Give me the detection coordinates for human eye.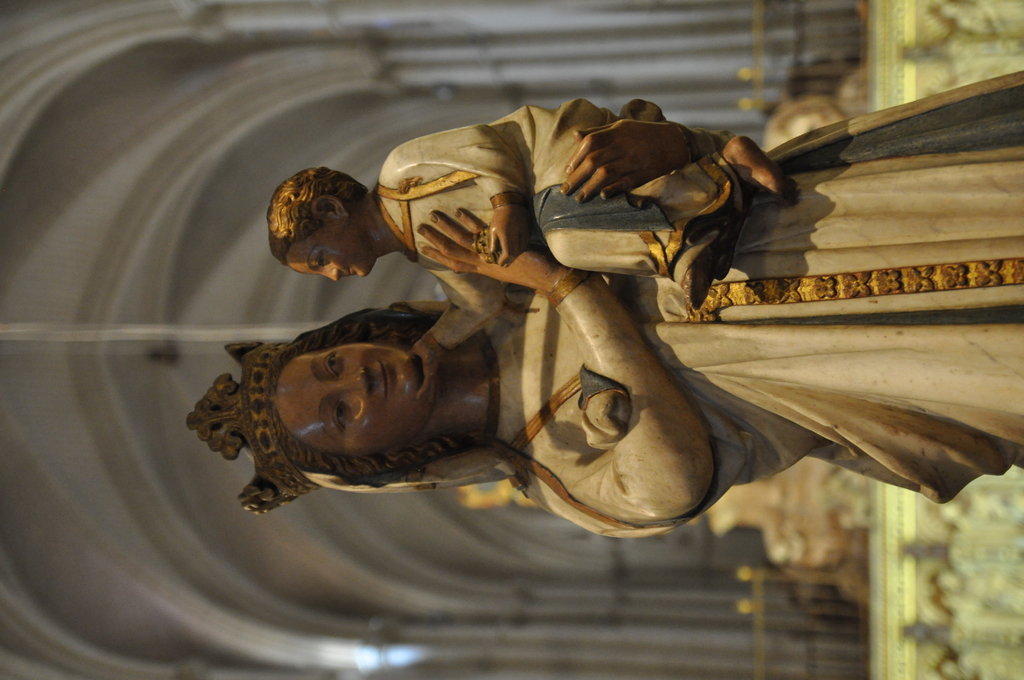
crop(330, 399, 350, 433).
